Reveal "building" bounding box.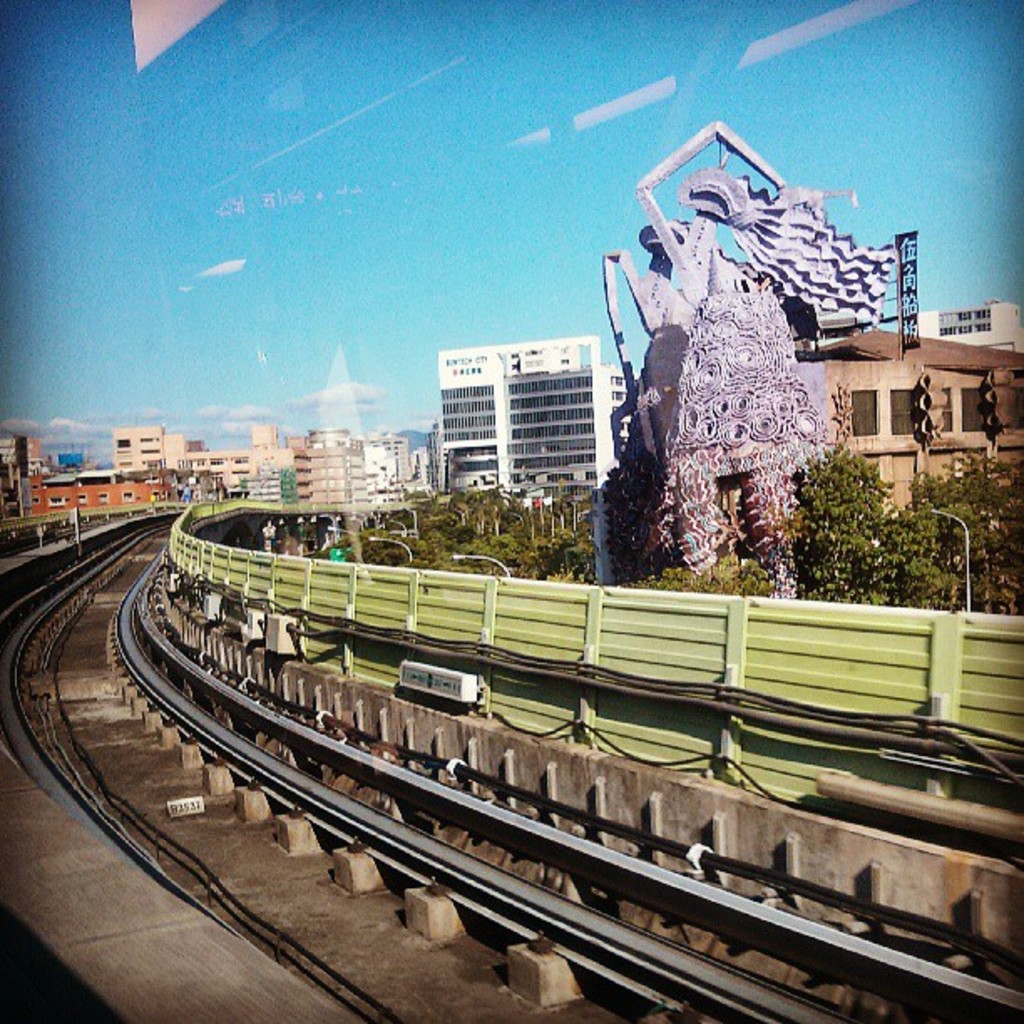
Revealed: (812, 326, 1022, 524).
